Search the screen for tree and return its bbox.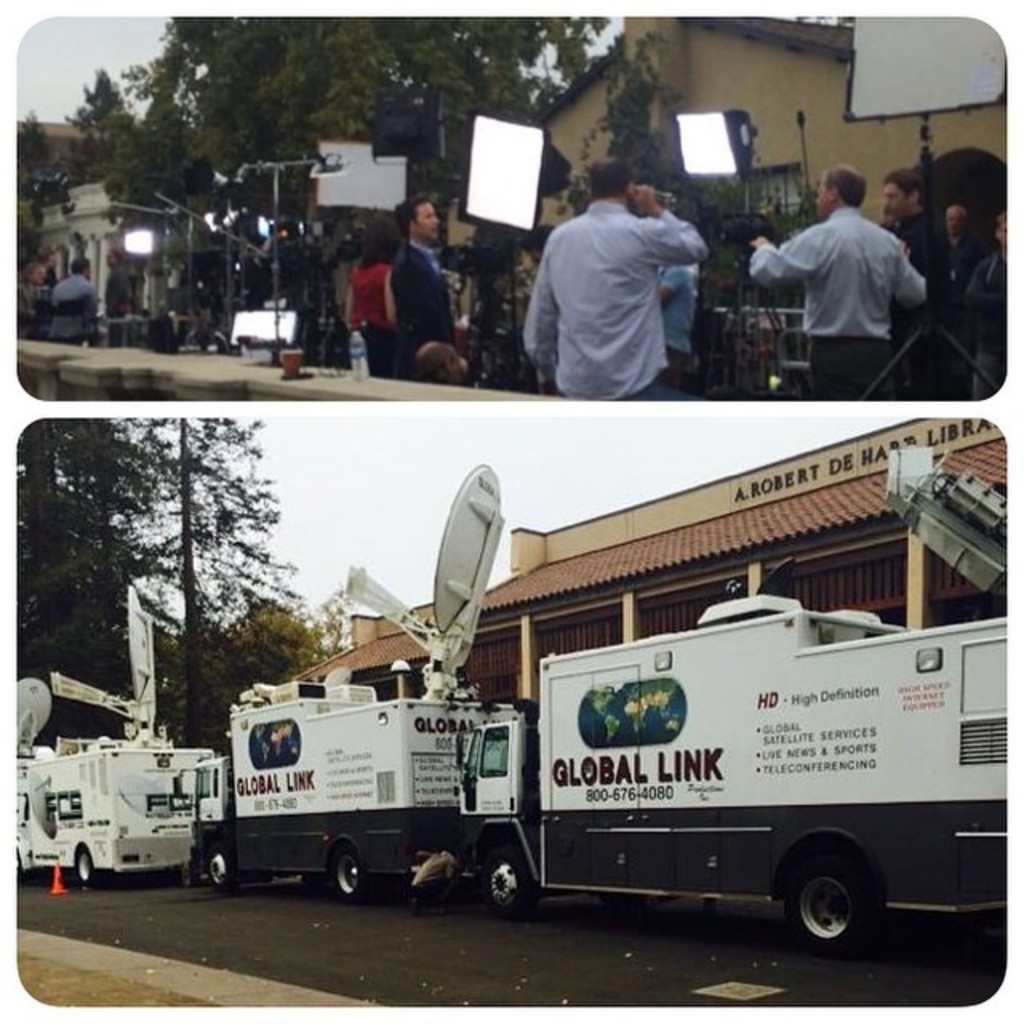
Found: {"x1": 120, "y1": 21, "x2": 195, "y2": 181}.
